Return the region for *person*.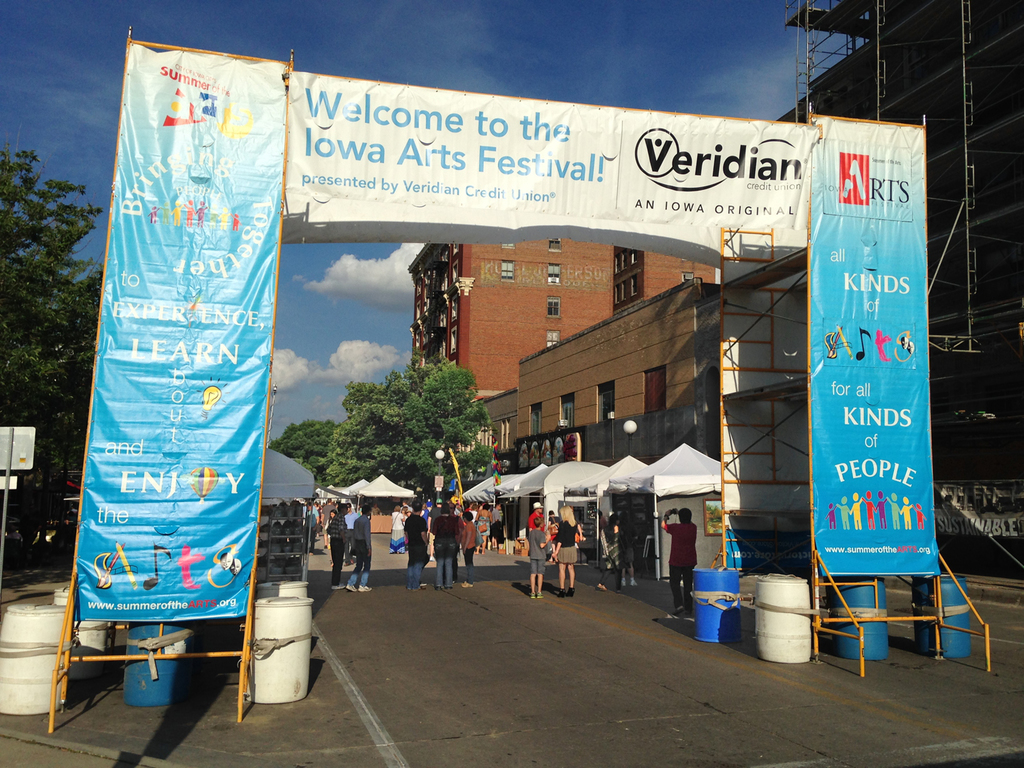
region(329, 501, 350, 588).
